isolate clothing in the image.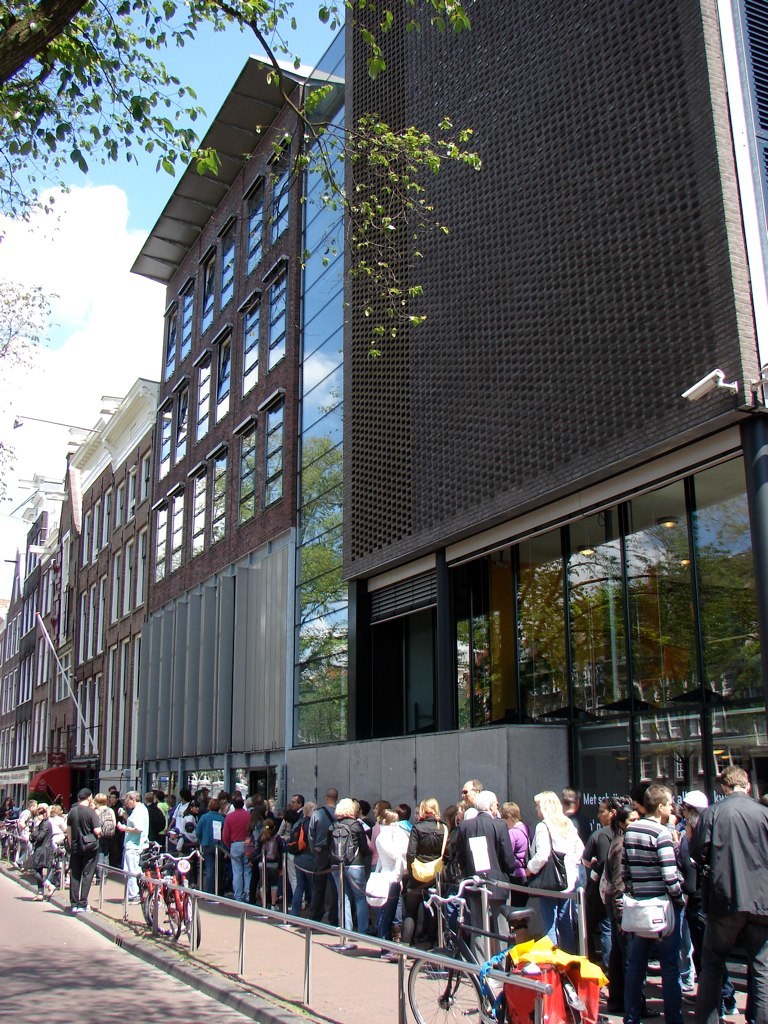
Isolated region: x1=677, y1=811, x2=687, y2=990.
